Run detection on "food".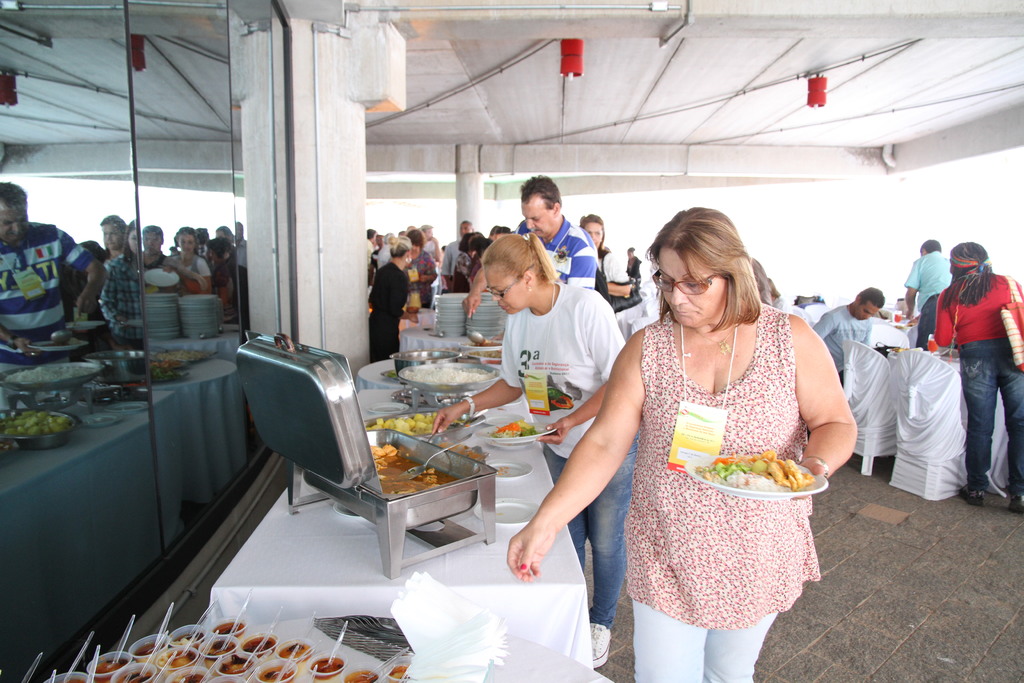
Result: 217, 655, 253, 679.
